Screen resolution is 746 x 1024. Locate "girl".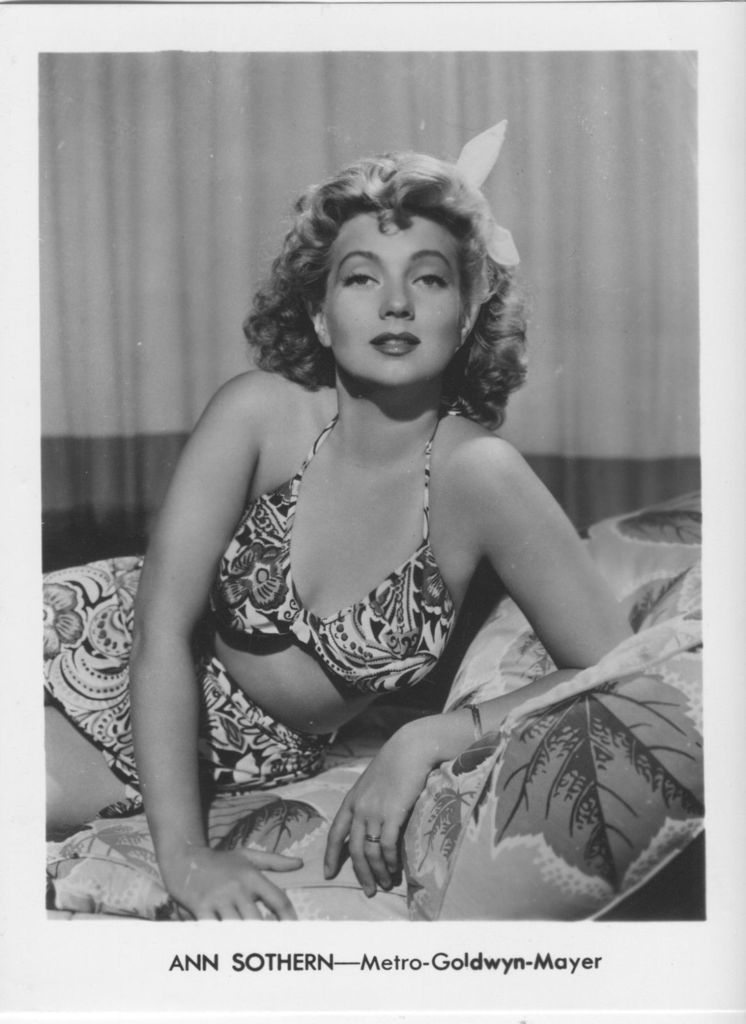
region(42, 118, 629, 930).
